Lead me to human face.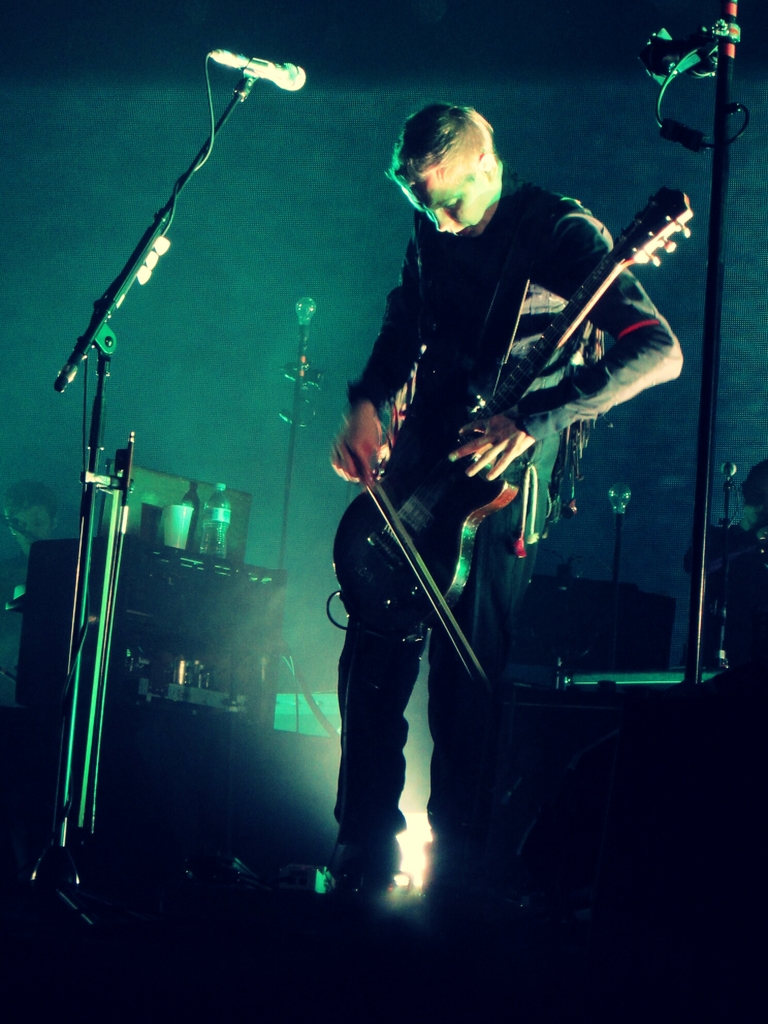
Lead to <box>396,162,492,236</box>.
